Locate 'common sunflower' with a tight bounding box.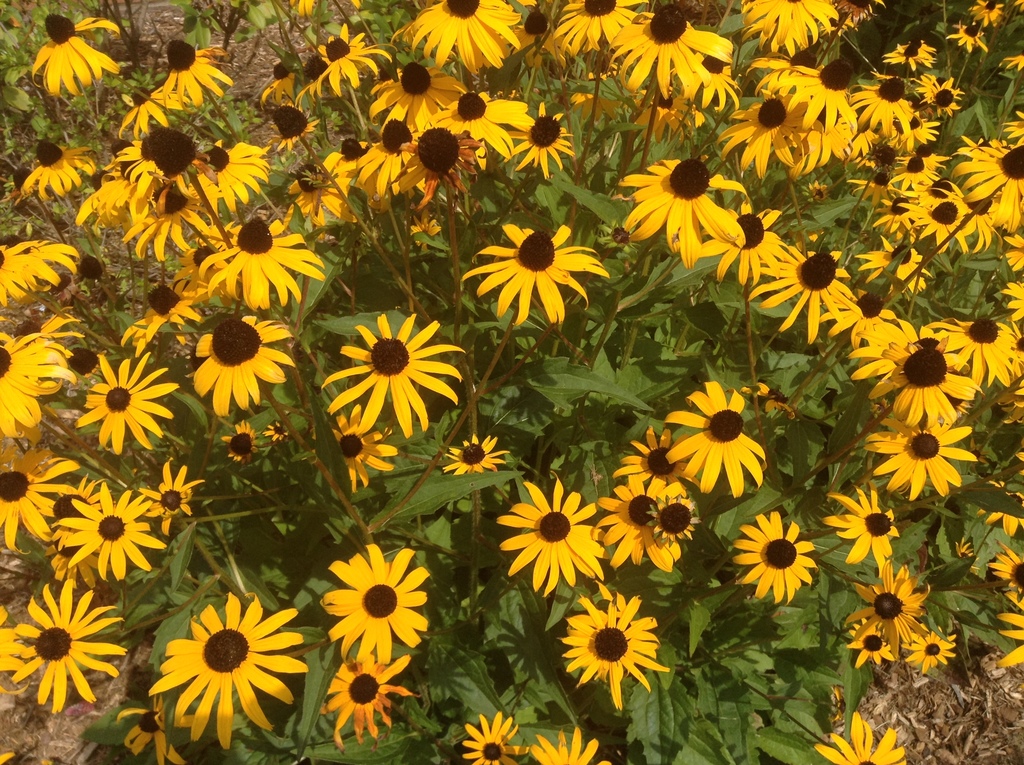
(left=320, top=658, right=413, bottom=744).
